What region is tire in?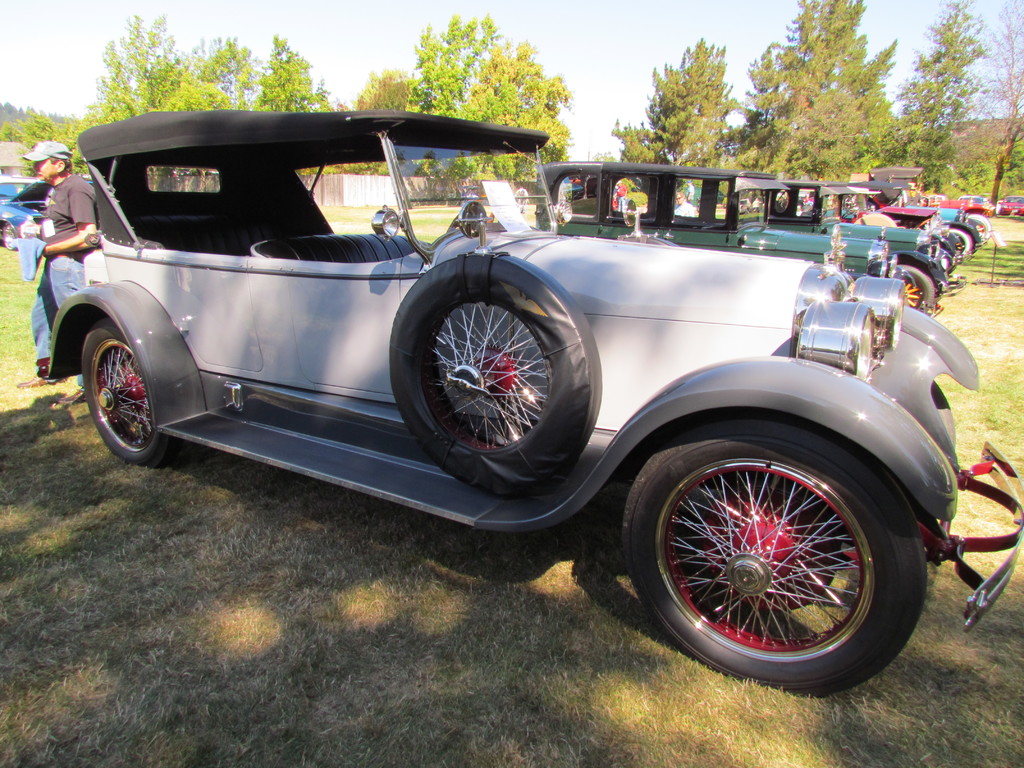
<bbox>618, 412, 932, 701</bbox>.
